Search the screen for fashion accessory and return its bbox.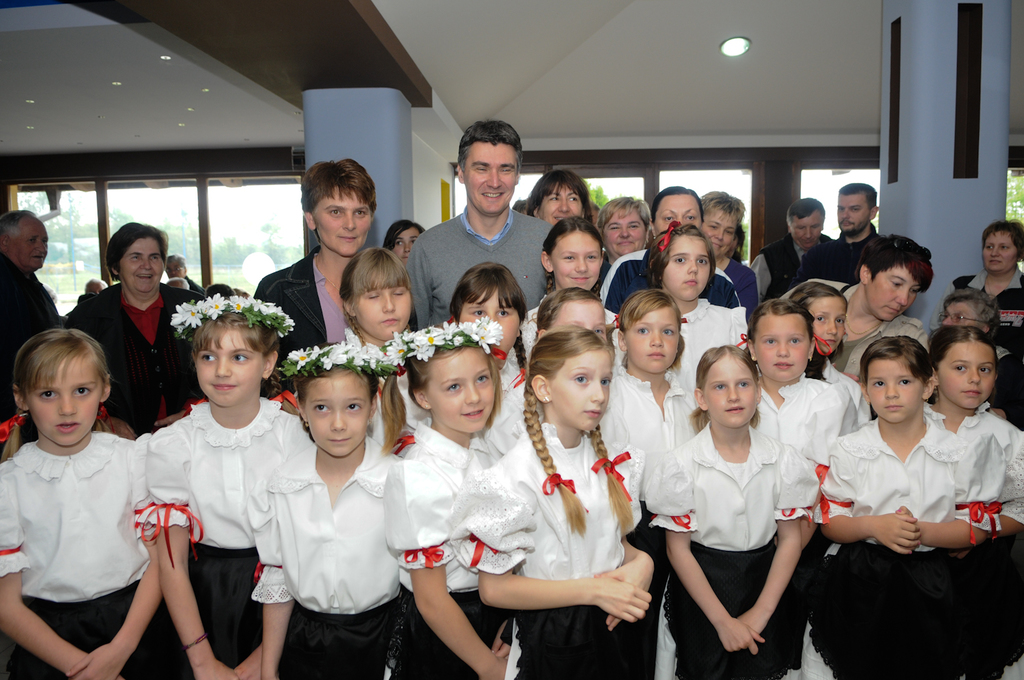
Found: select_region(923, 394, 930, 406).
